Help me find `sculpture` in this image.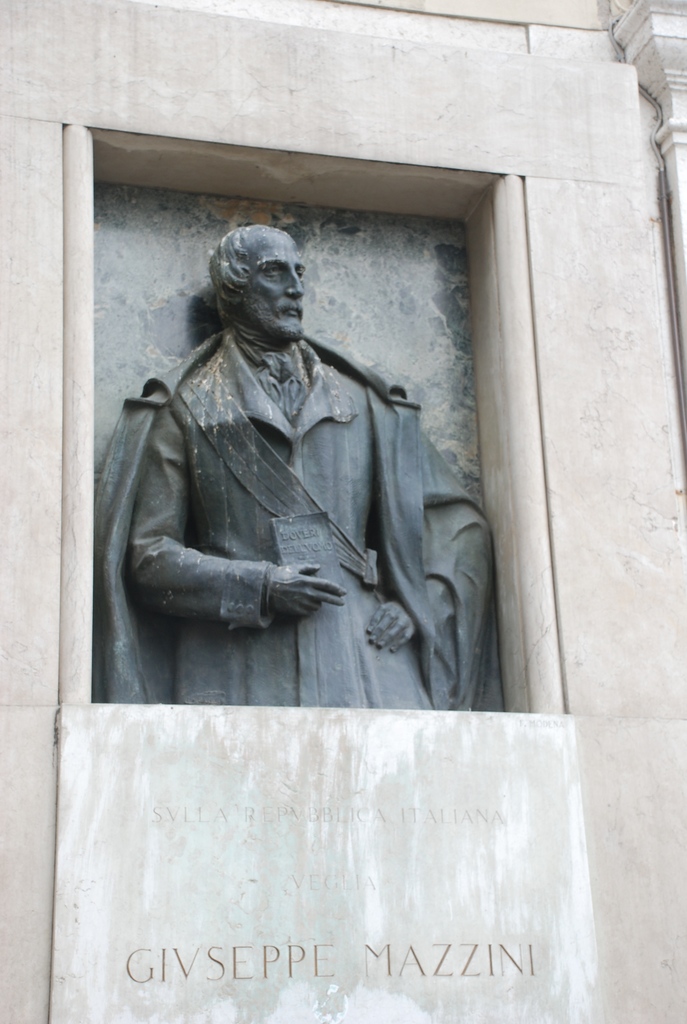
Found it: left=115, top=168, right=468, bottom=749.
